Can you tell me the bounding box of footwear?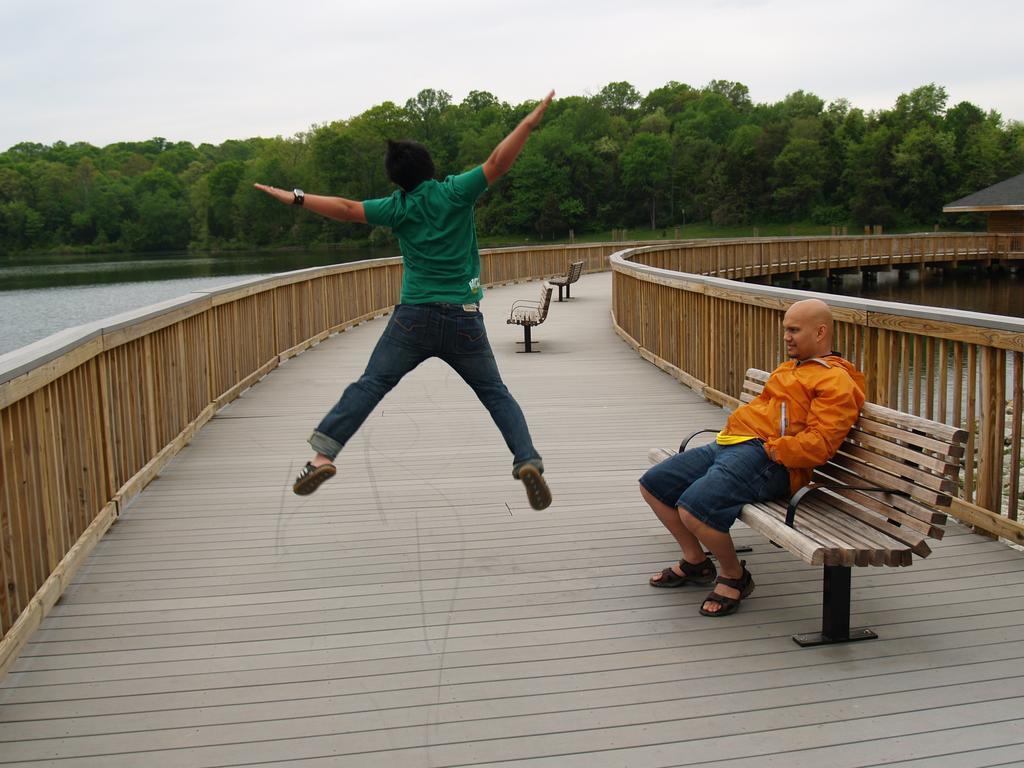
bbox(647, 560, 719, 595).
